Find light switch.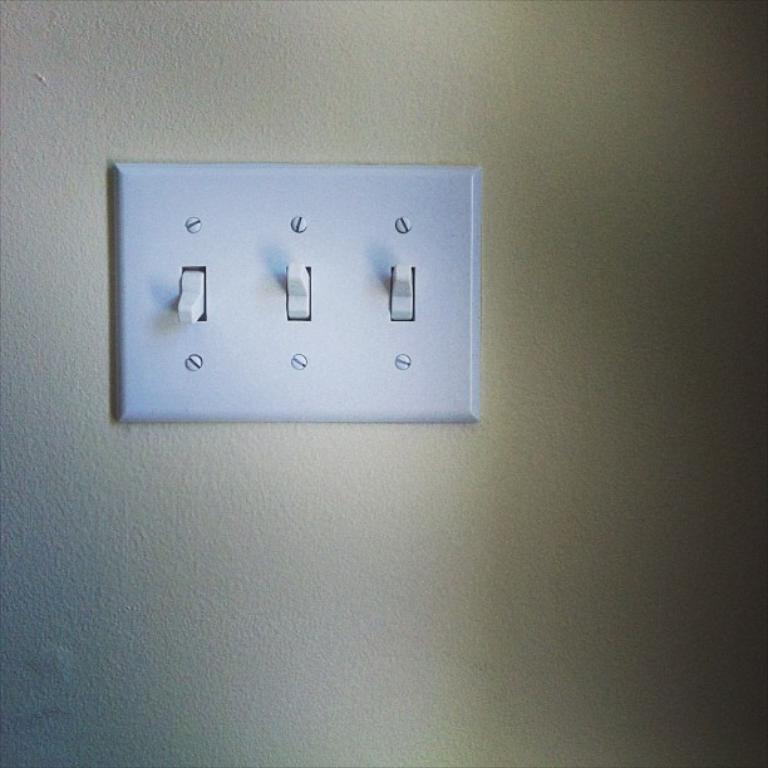
detection(118, 159, 478, 423).
